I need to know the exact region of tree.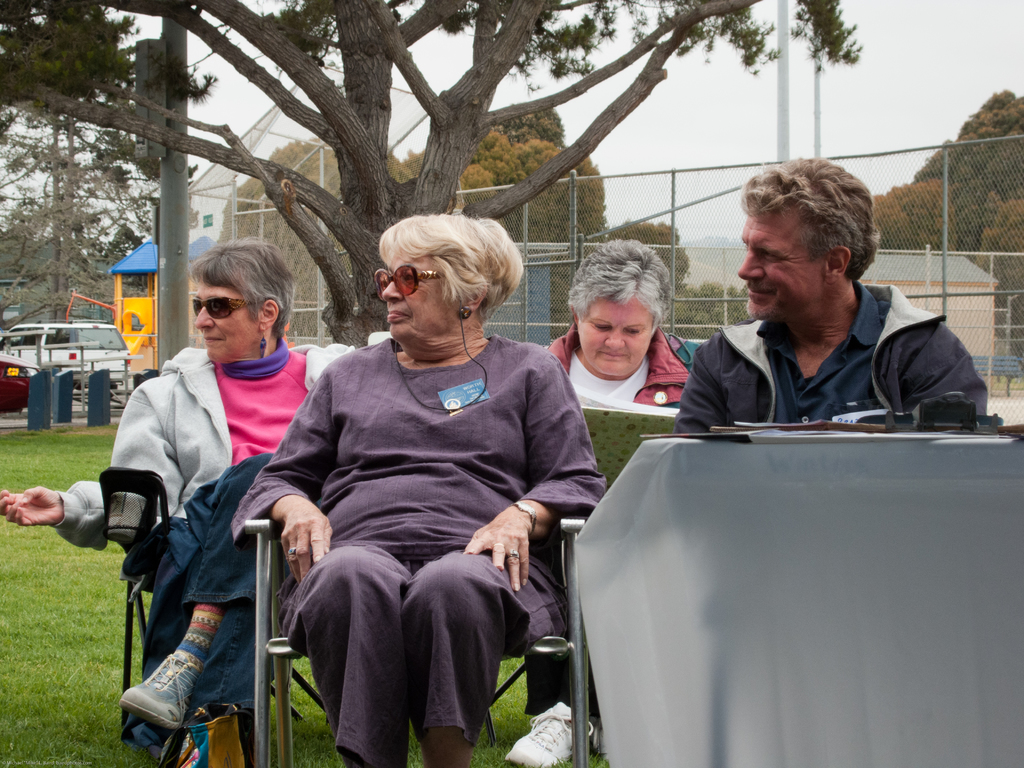
Region: crop(0, 0, 230, 291).
